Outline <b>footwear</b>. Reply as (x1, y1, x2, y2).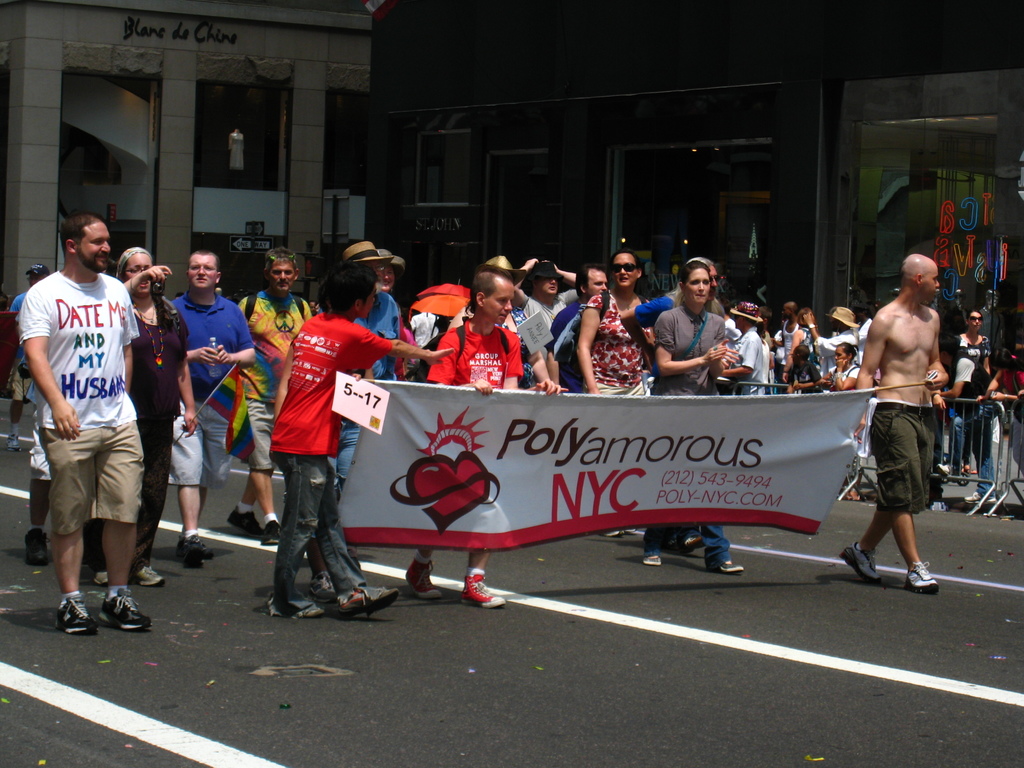
(3, 430, 19, 452).
